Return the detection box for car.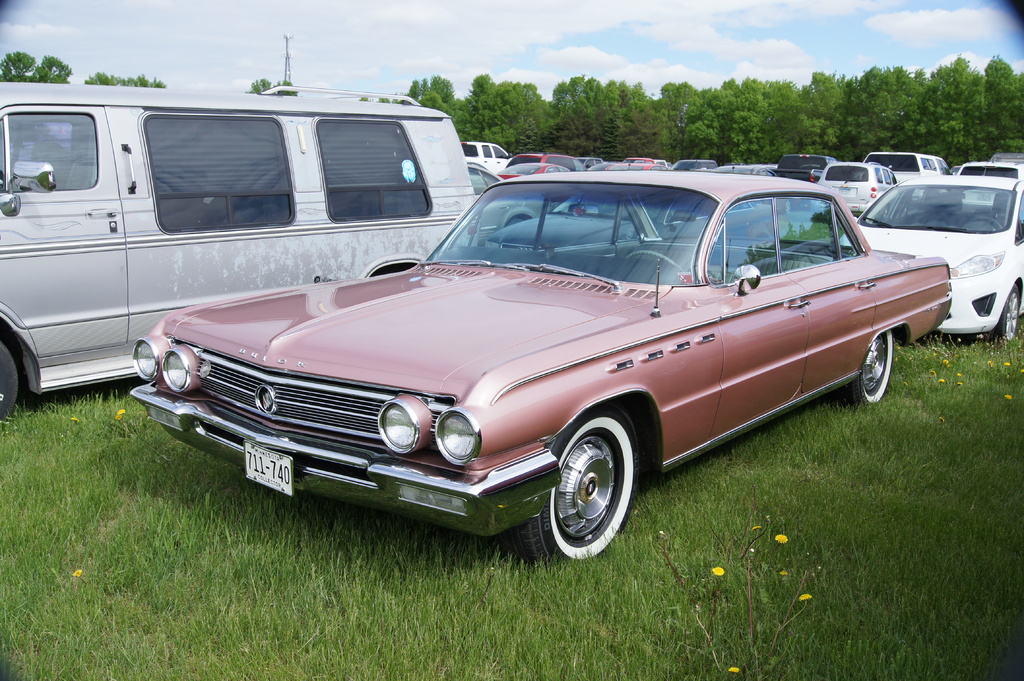
(866, 151, 946, 181).
